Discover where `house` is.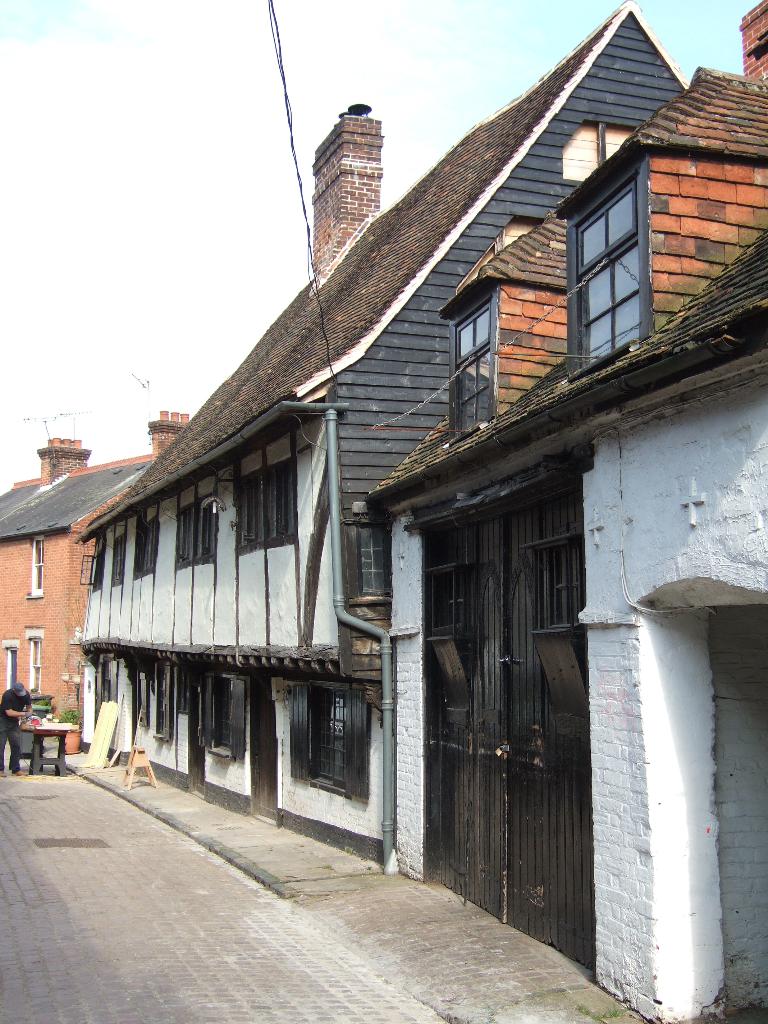
Discovered at (72, 4, 732, 916).
